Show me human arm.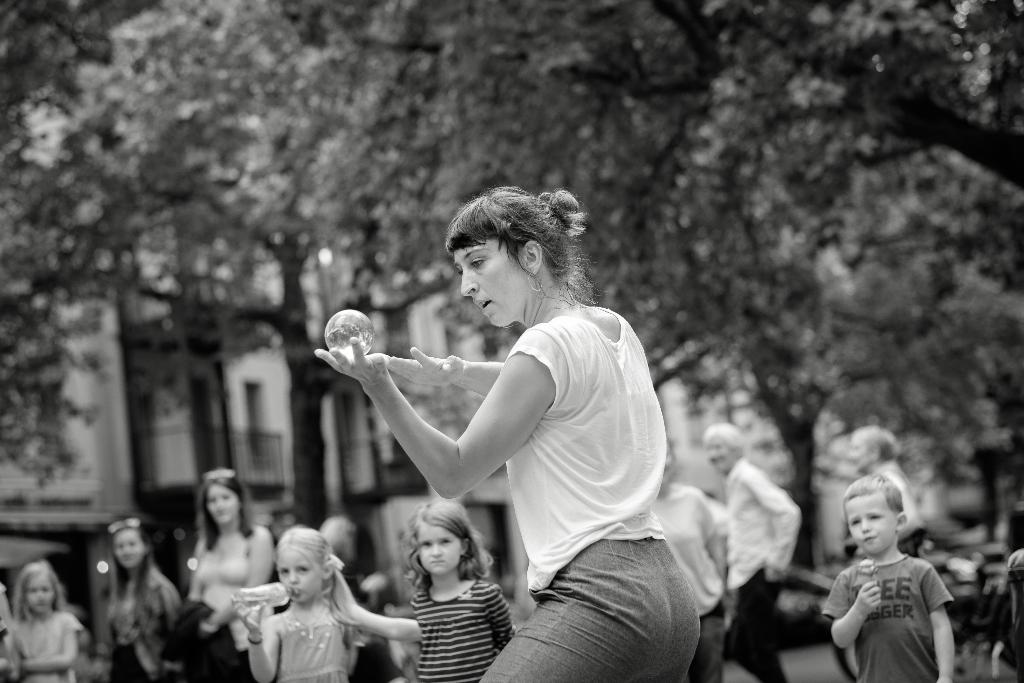
human arm is here: 19:620:79:679.
